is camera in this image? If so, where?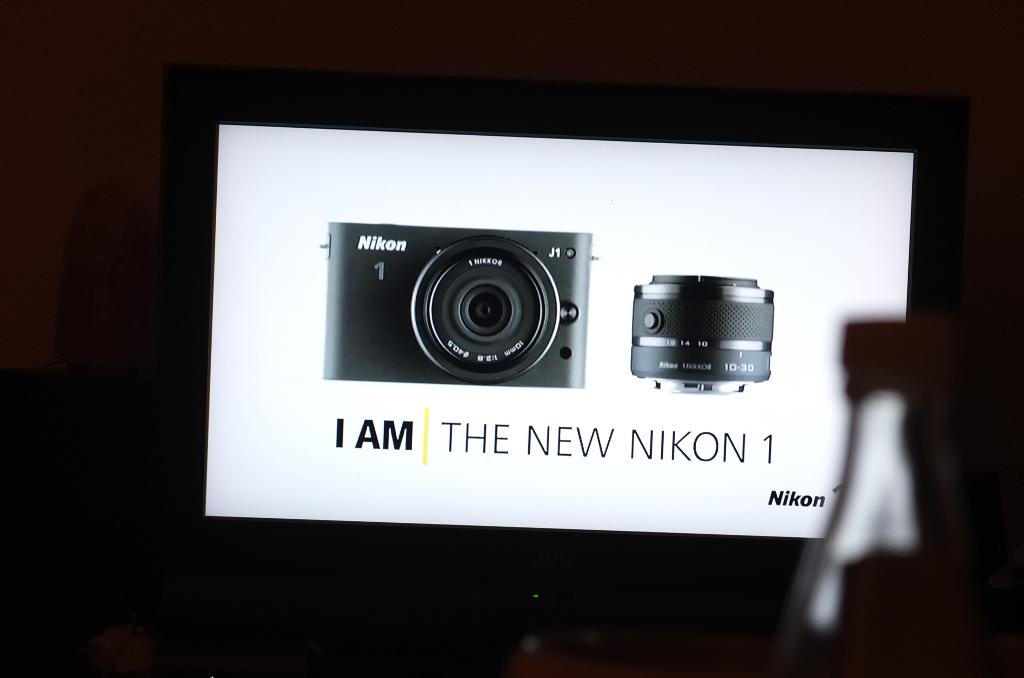
Yes, at (left=630, top=272, right=776, bottom=394).
